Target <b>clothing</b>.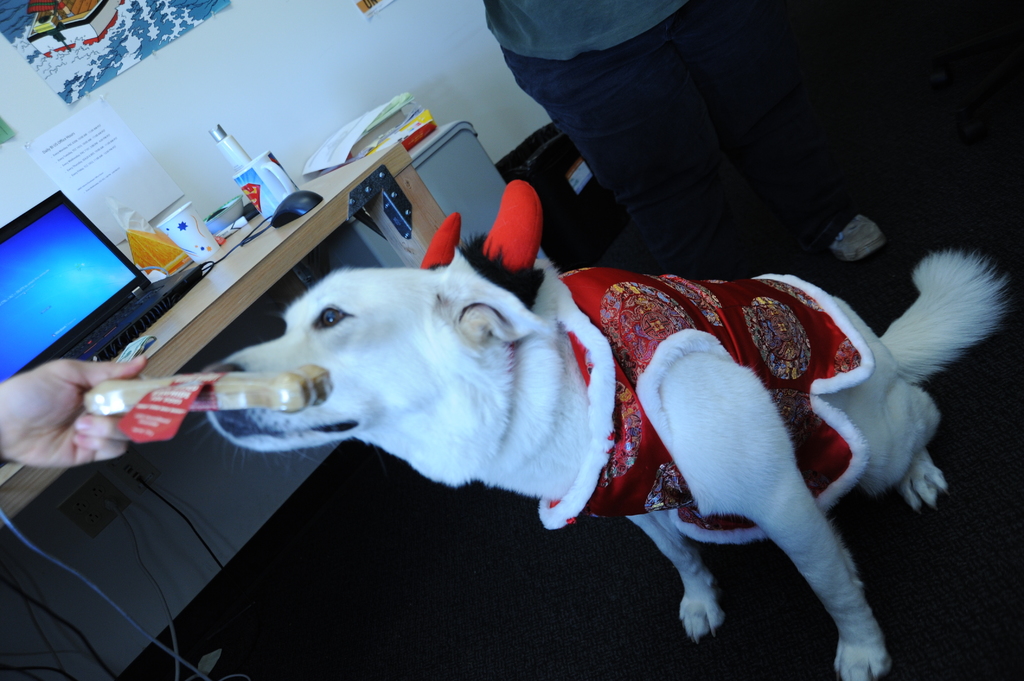
Target region: (486,0,783,285).
